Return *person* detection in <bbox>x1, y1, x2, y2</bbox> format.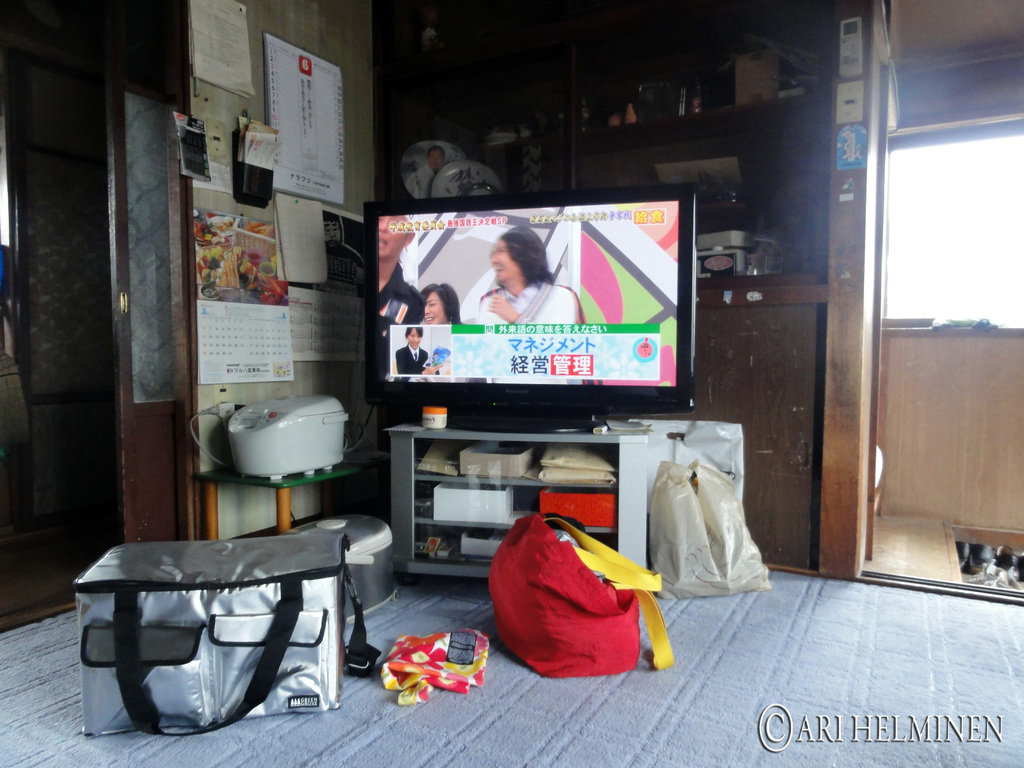
<bbox>396, 328, 445, 376</bbox>.
